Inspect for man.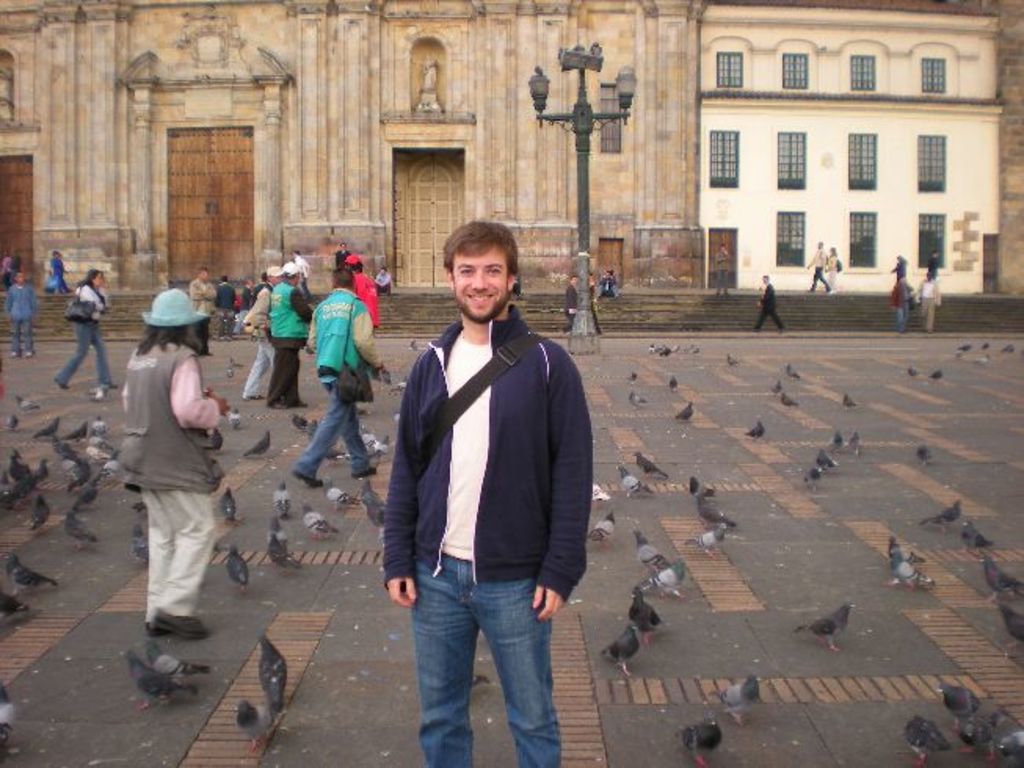
Inspection: <region>191, 265, 221, 348</region>.
